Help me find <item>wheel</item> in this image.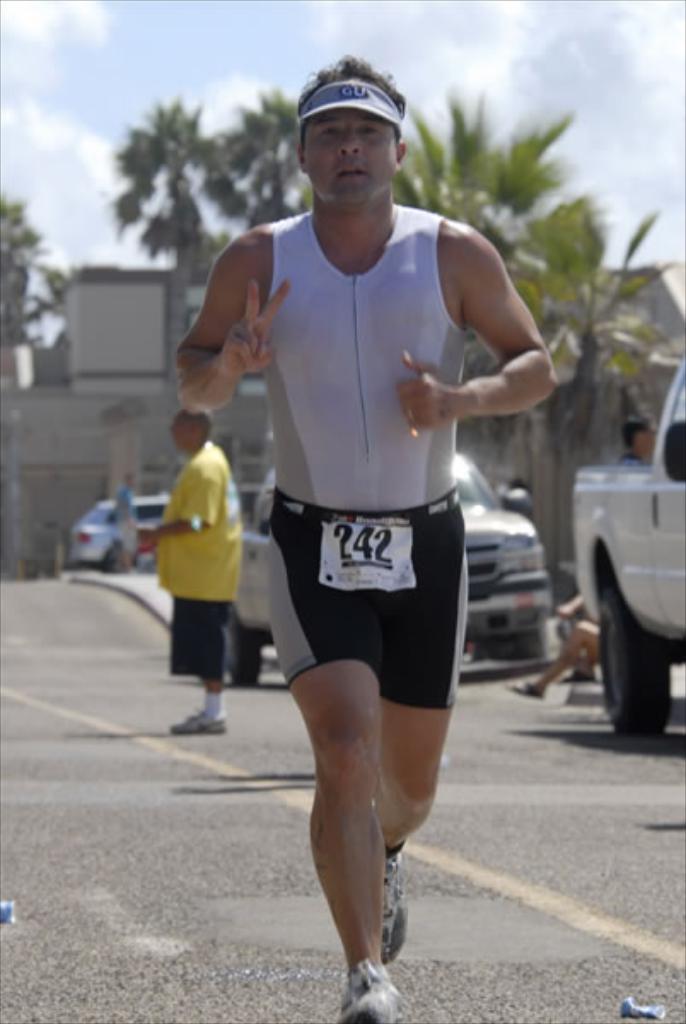
Found it: BBox(108, 546, 133, 572).
